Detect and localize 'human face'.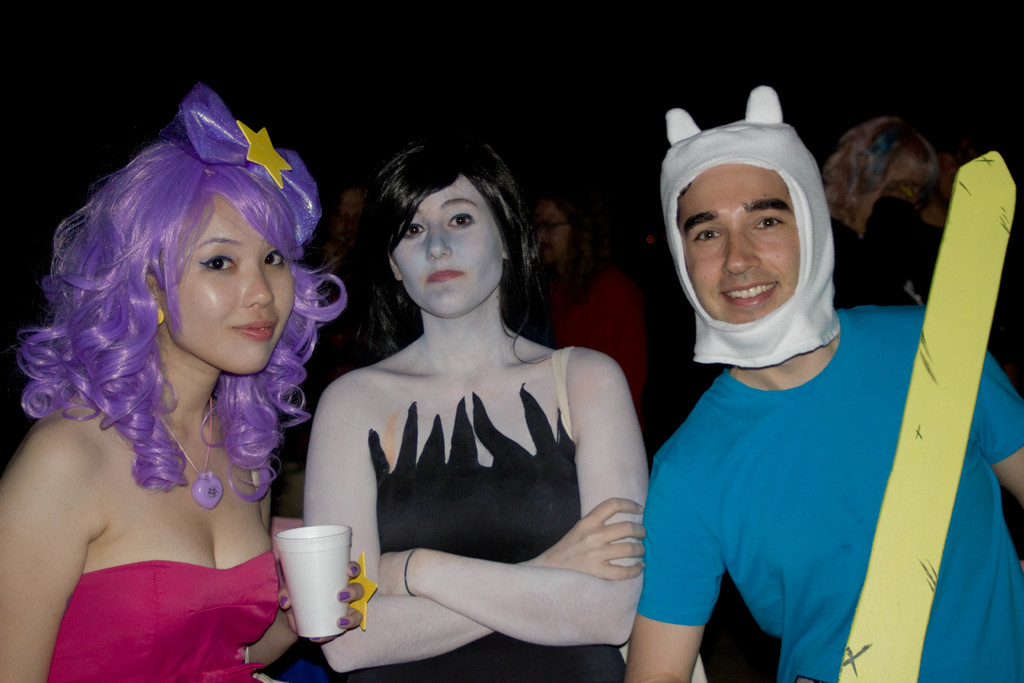
Localized at detection(391, 174, 504, 318).
